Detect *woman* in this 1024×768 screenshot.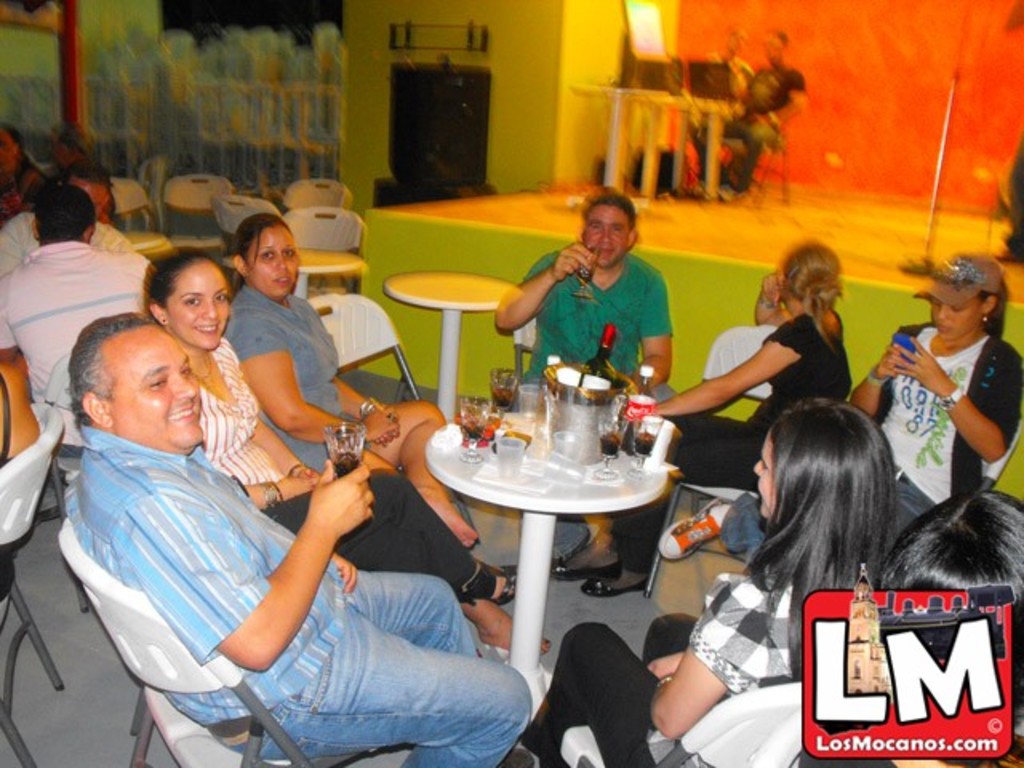
Detection: bbox=[525, 398, 902, 766].
